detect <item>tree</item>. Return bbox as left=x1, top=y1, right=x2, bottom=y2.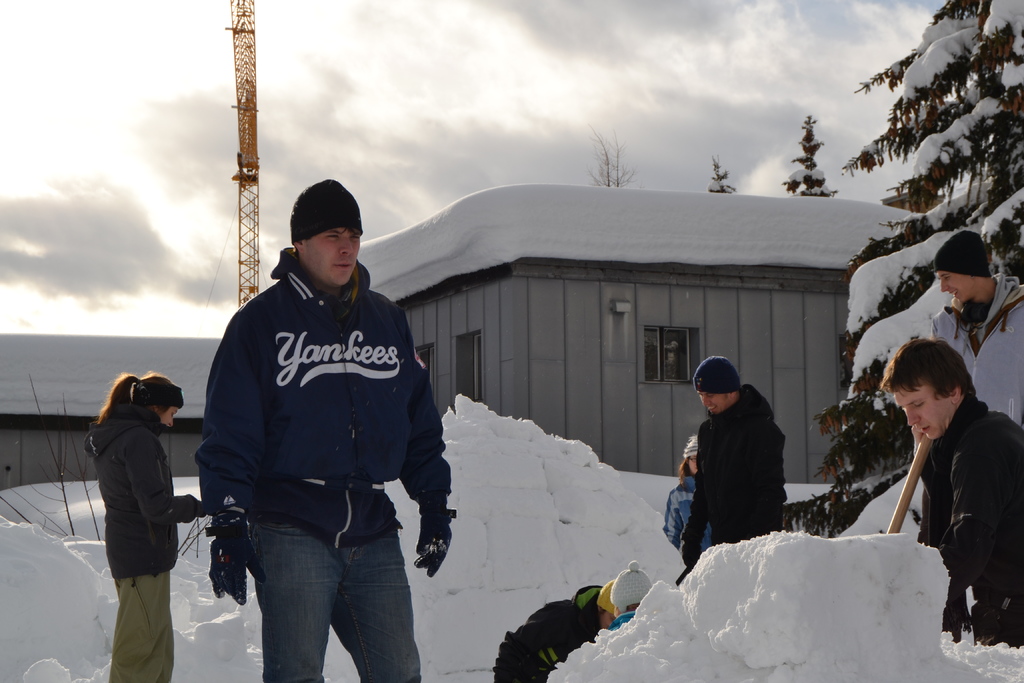
left=591, top=131, right=634, bottom=185.
